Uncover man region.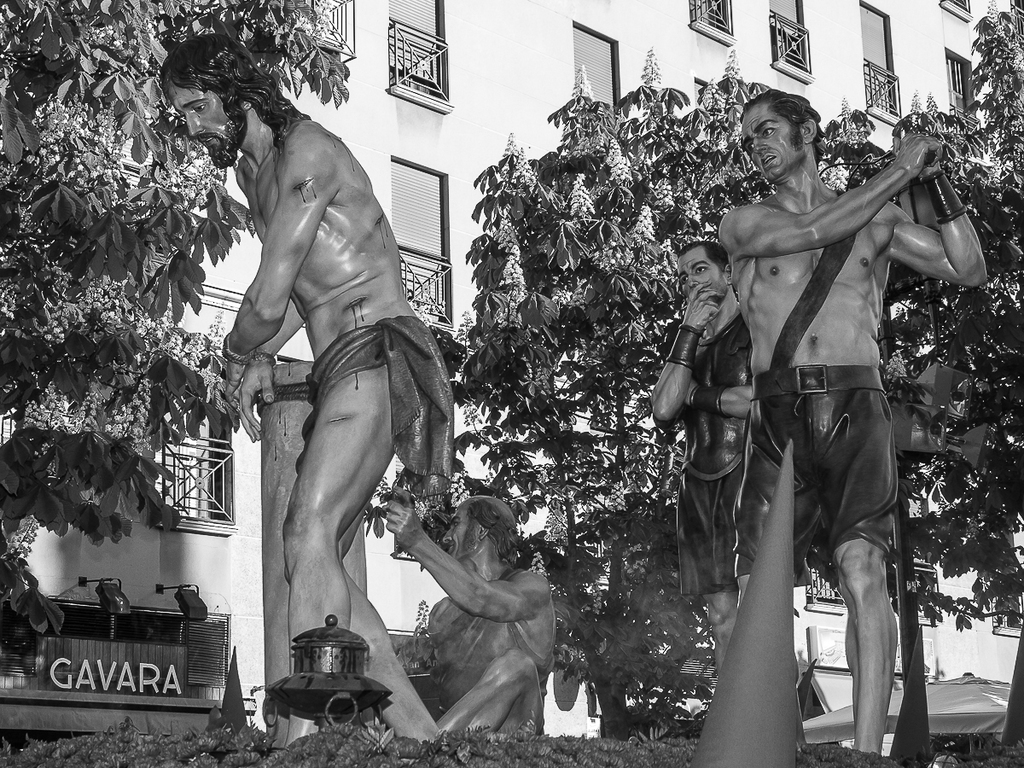
Uncovered: left=195, top=74, right=451, bottom=704.
